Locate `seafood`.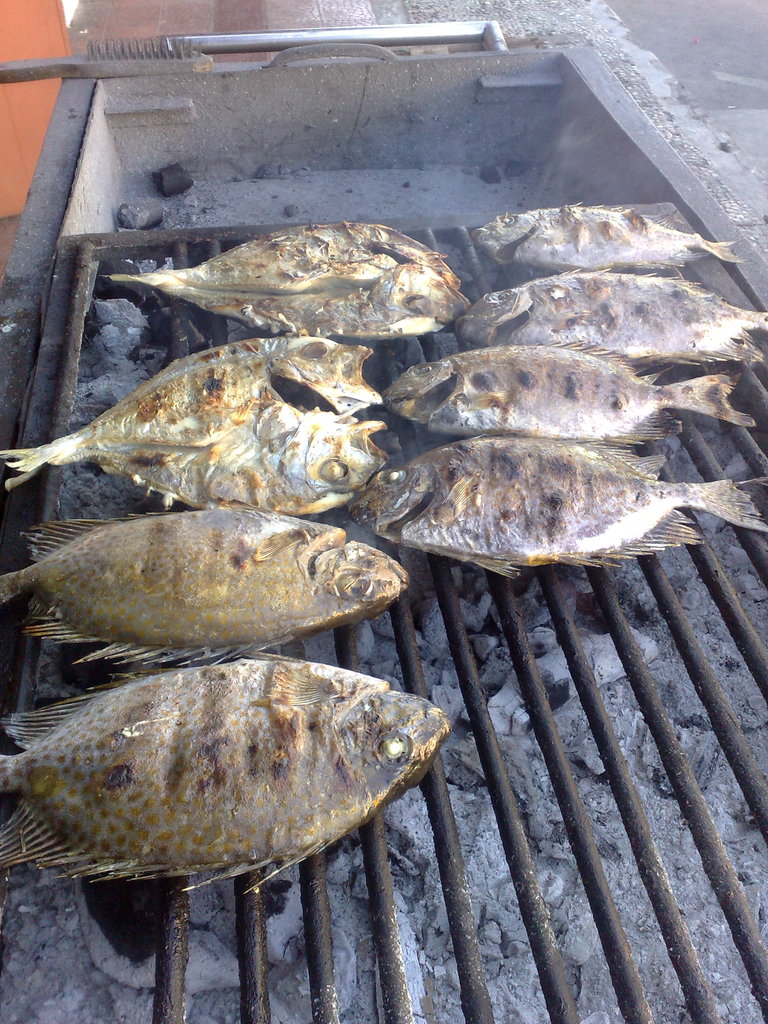
Bounding box: bbox(472, 193, 738, 269).
